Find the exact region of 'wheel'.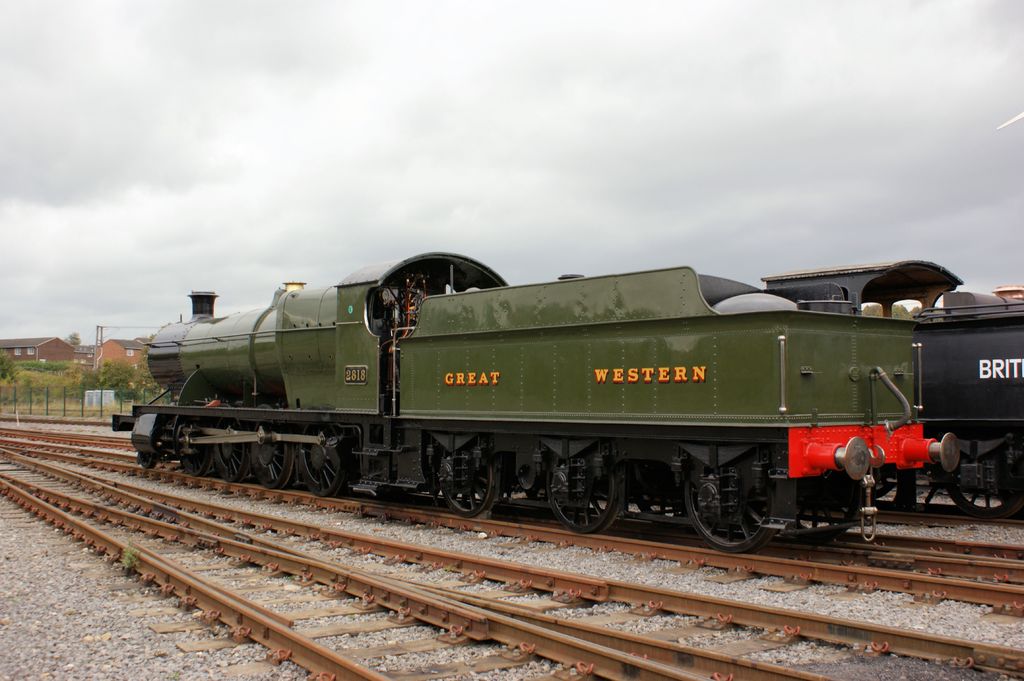
Exact region: x1=941 y1=446 x2=1023 y2=520.
